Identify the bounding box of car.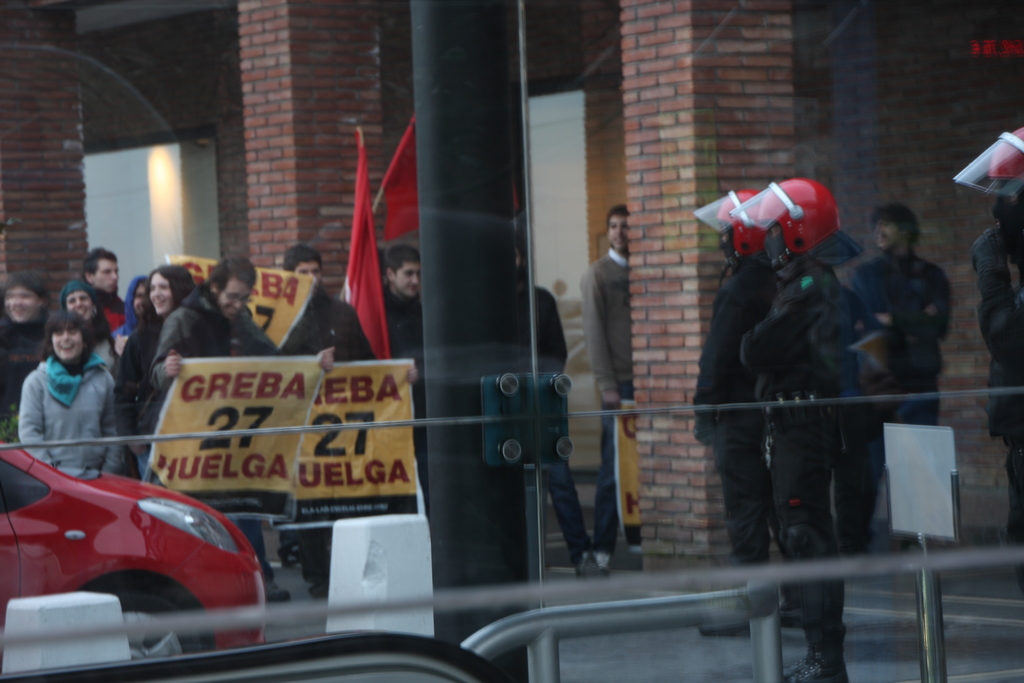
[left=0, top=419, right=259, bottom=667].
